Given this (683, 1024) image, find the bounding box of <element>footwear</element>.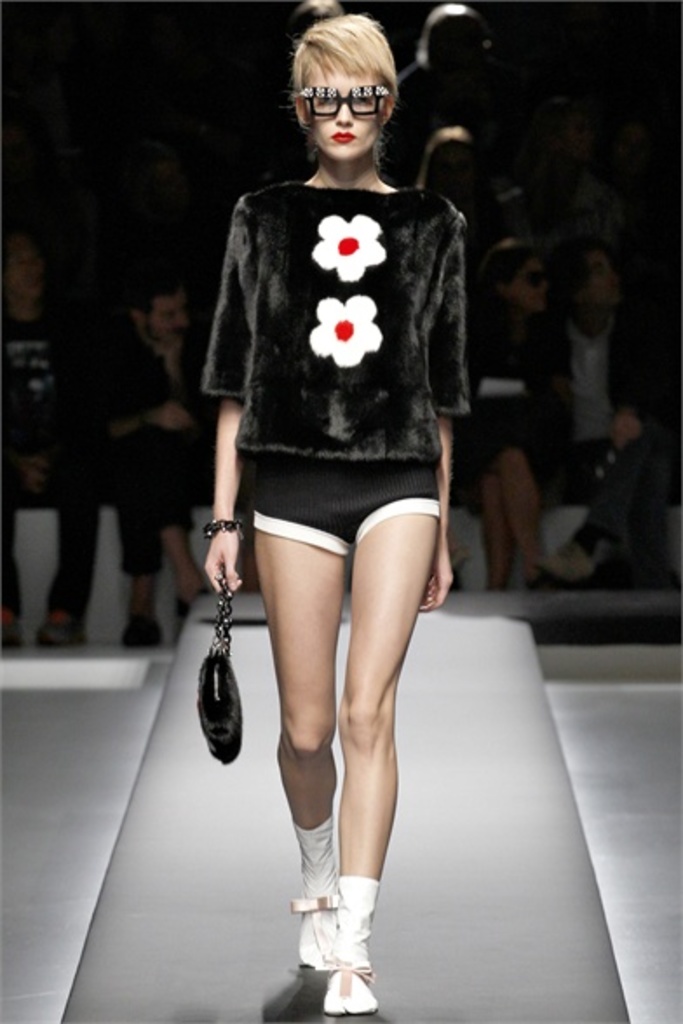
Rect(42, 613, 98, 644).
